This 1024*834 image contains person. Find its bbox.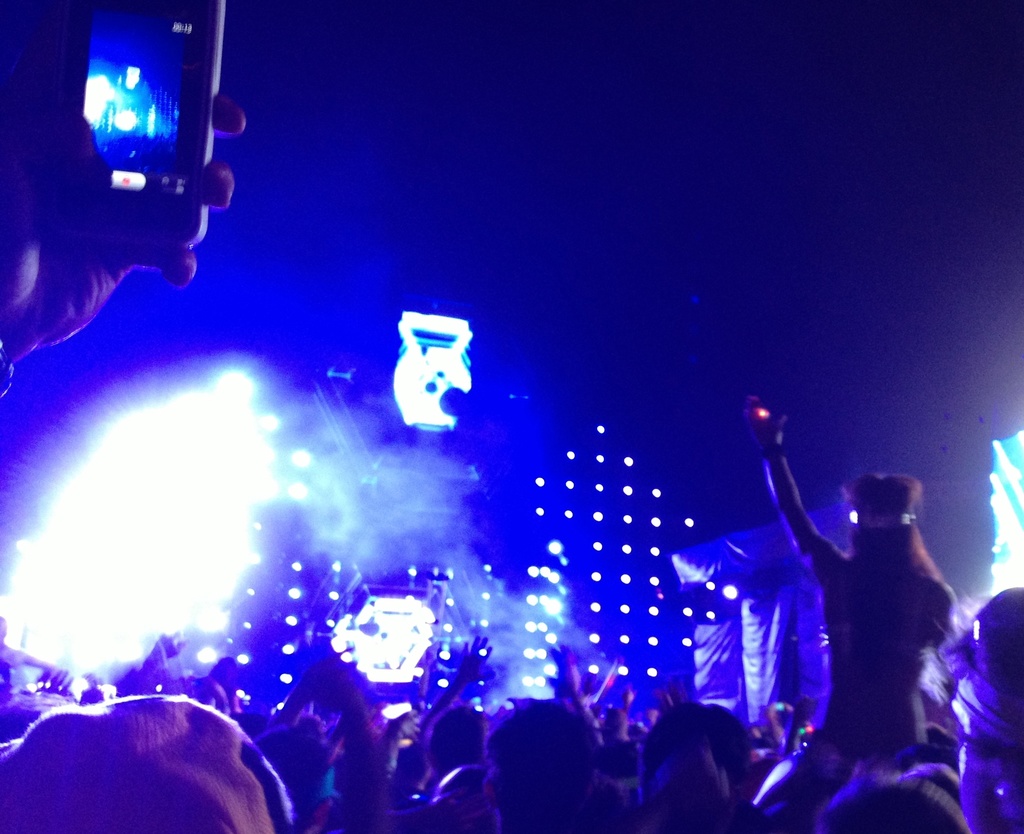
[left=741, top=388, right=964, bottom=793].
